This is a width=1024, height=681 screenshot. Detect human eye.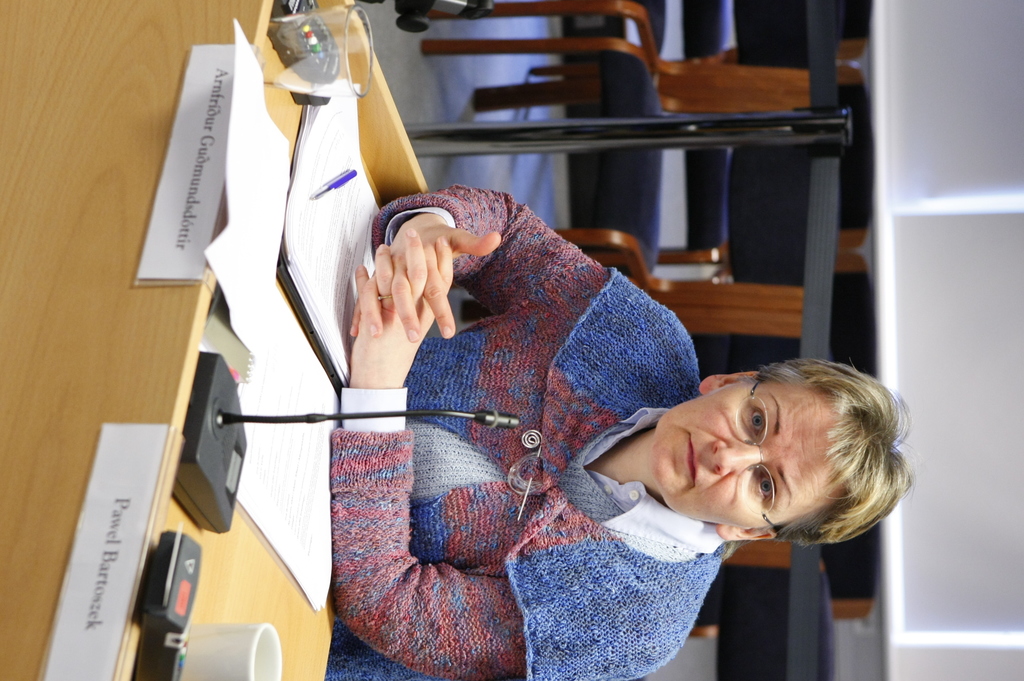
748:406:767:437.
